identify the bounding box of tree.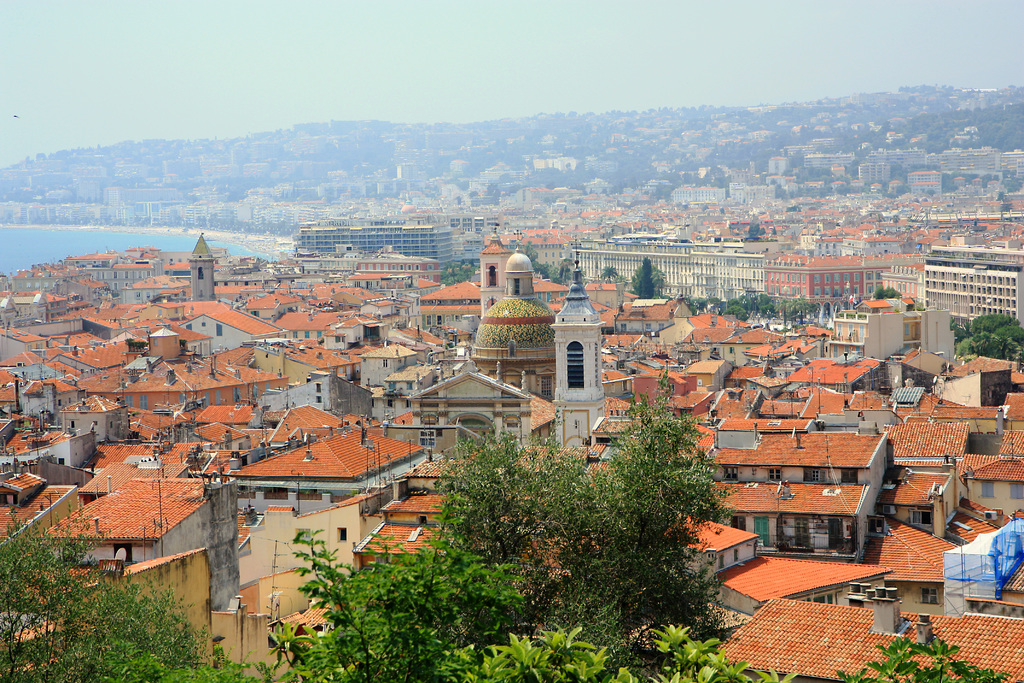
rect(631, 256, 661, 299).
